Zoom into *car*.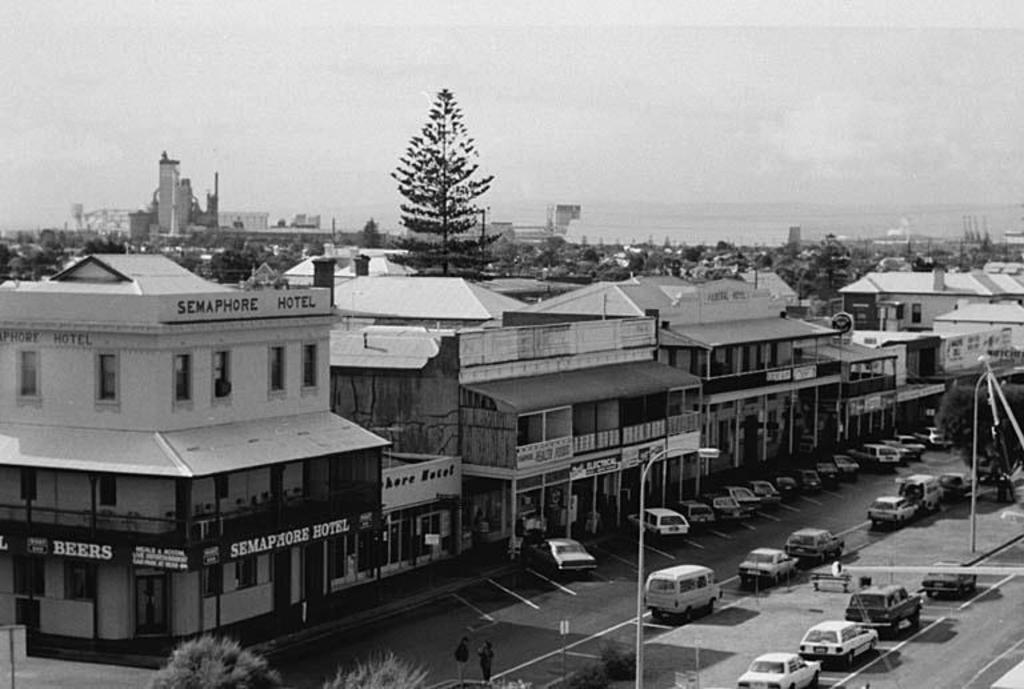
Zoom target: (737,653,820,688).
